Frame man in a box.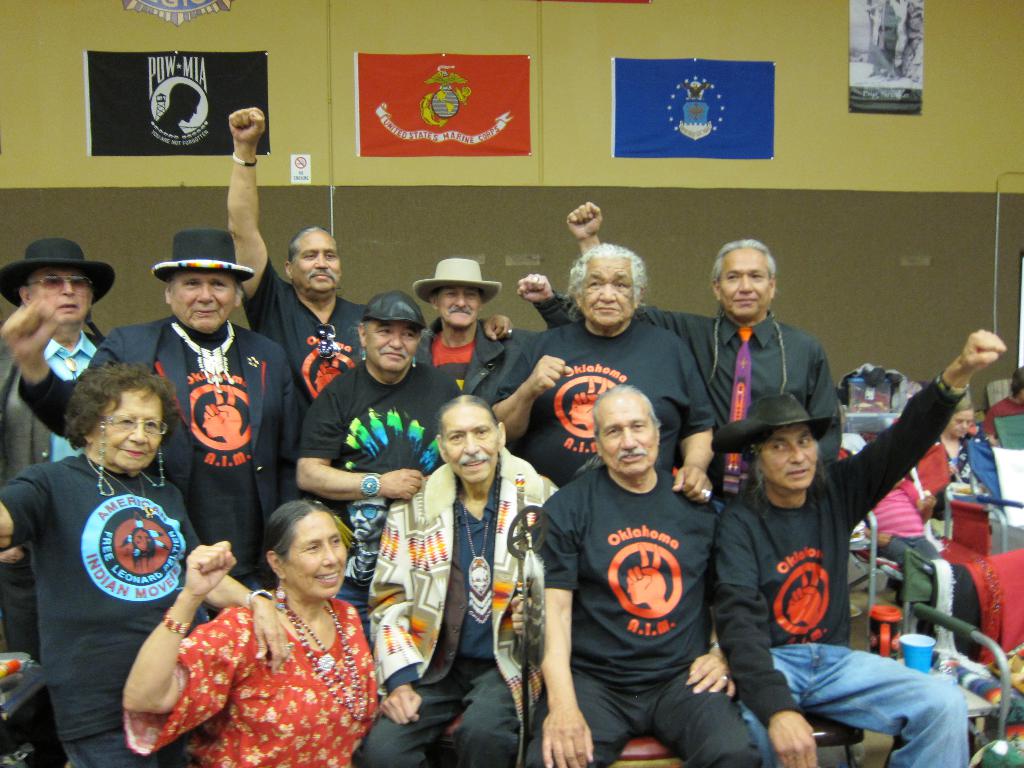
box(1, 230, 317, 624).
